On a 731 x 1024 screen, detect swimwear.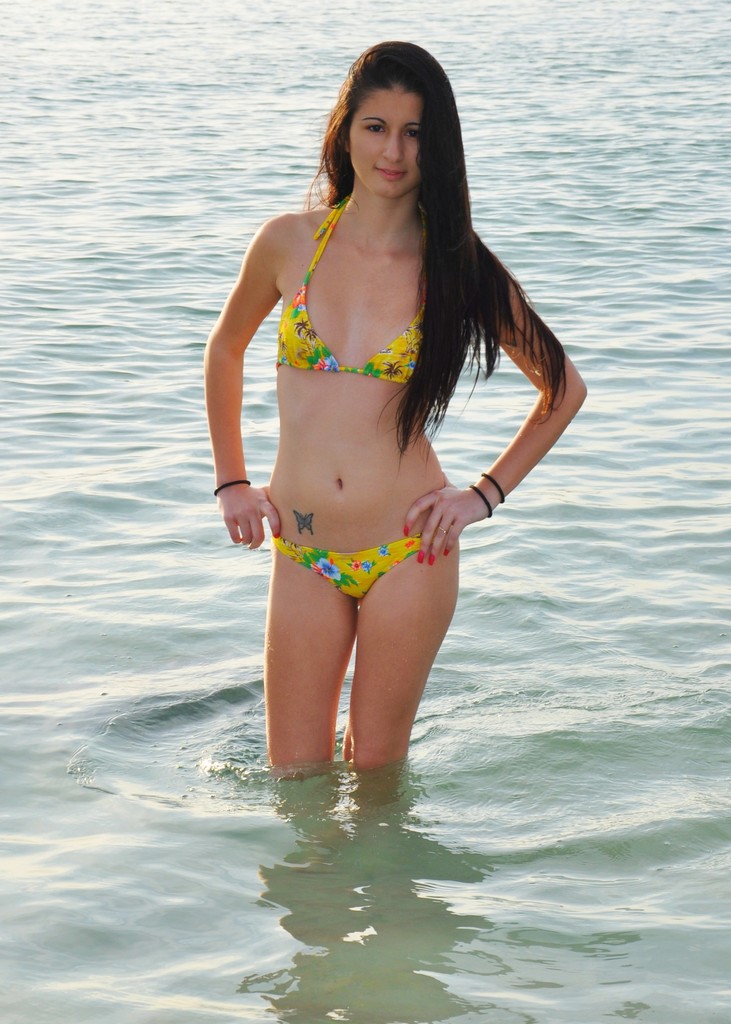
(274, 531, 438, 606).
